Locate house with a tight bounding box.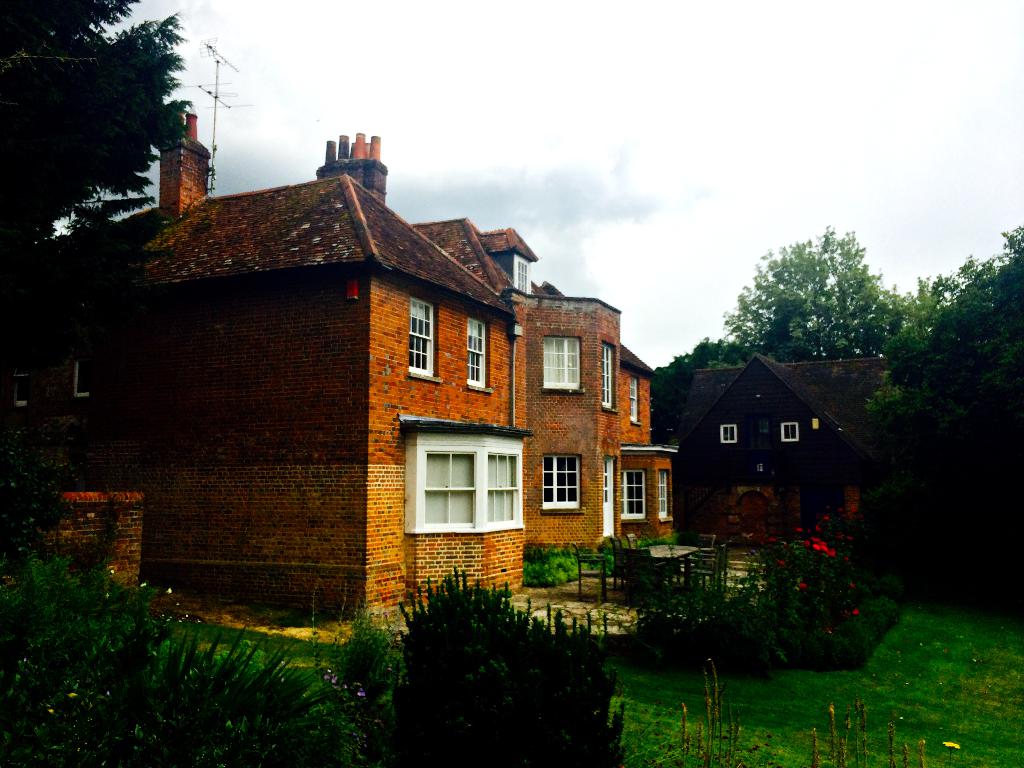
{"left": 652, "top": 349, "right": 911, "bottom": 538}.
